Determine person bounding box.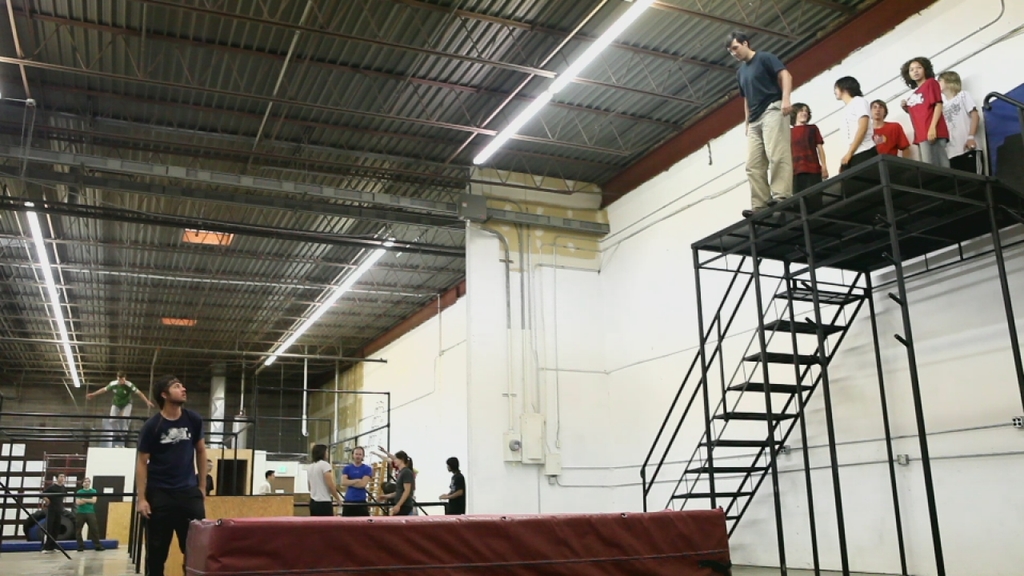
Determined: bbox(136, 370, 211, 575).
